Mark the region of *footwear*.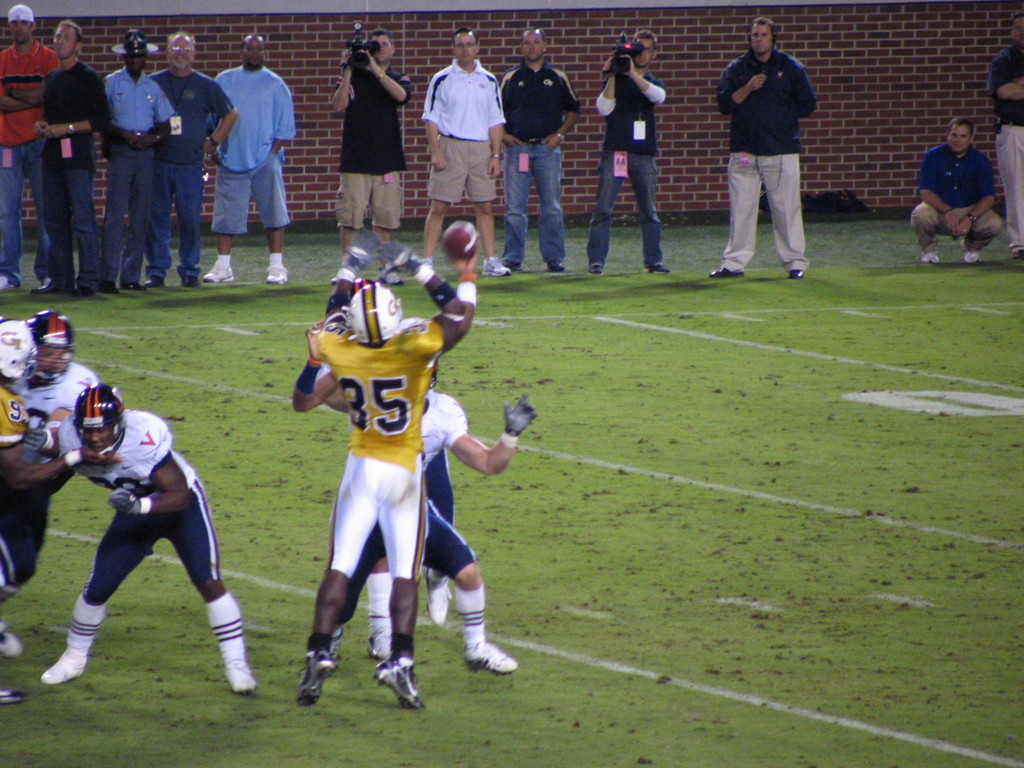
Region: 920, 252, 937, 262.
